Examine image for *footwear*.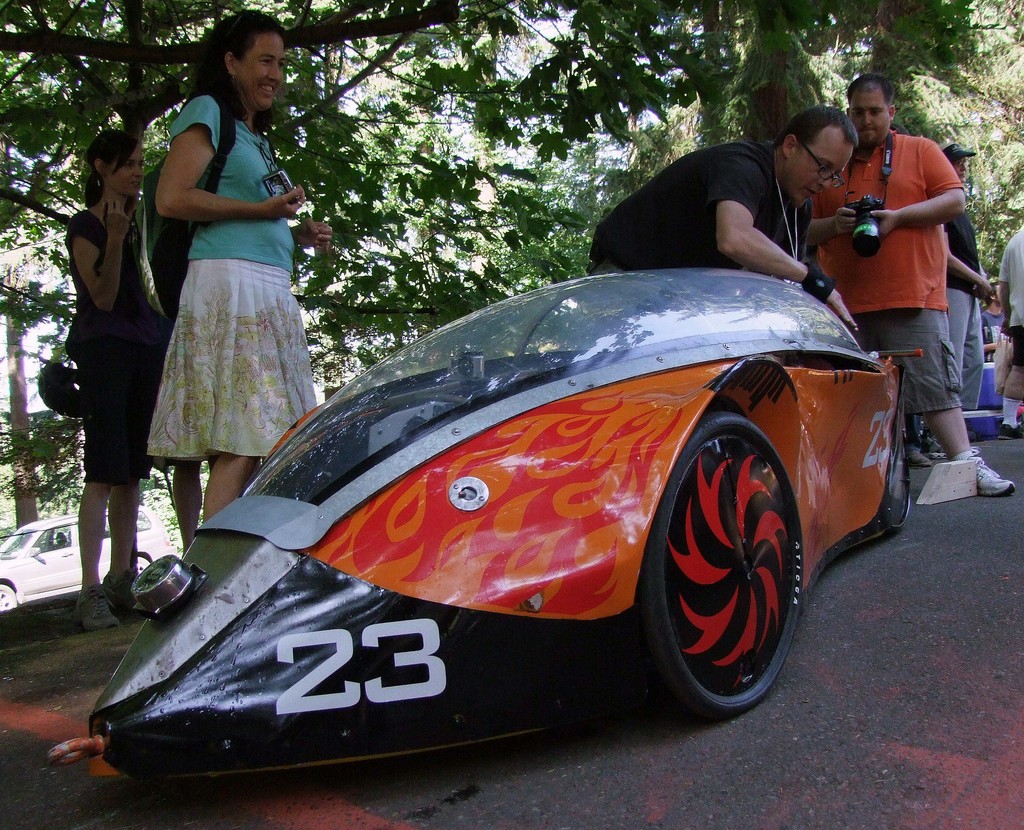
Examination result: (x1=910, y1=451, x2=930, y2=466).
